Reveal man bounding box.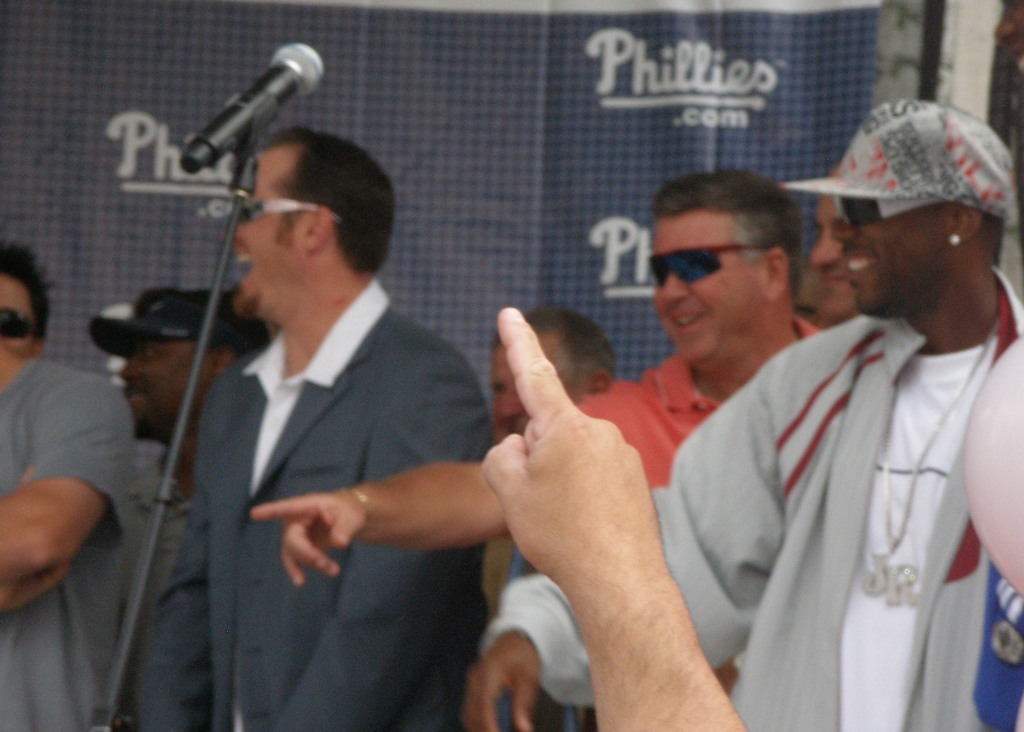
Revealed: detection(244, 172, 839, 594).
